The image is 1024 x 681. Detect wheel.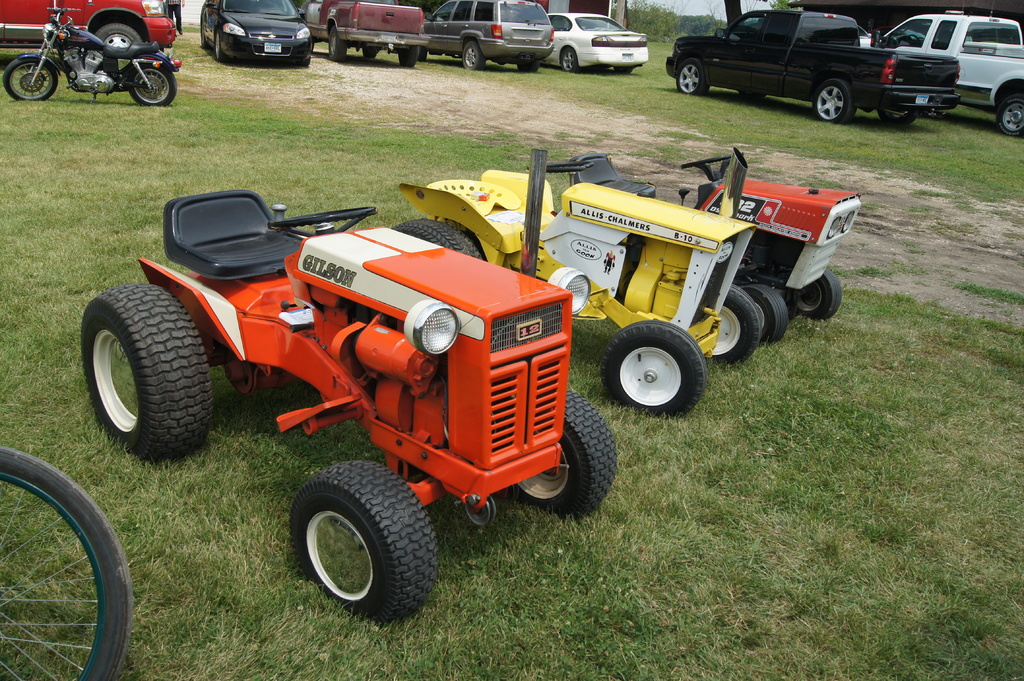
Detection: box(271, 445, 444, 614).
